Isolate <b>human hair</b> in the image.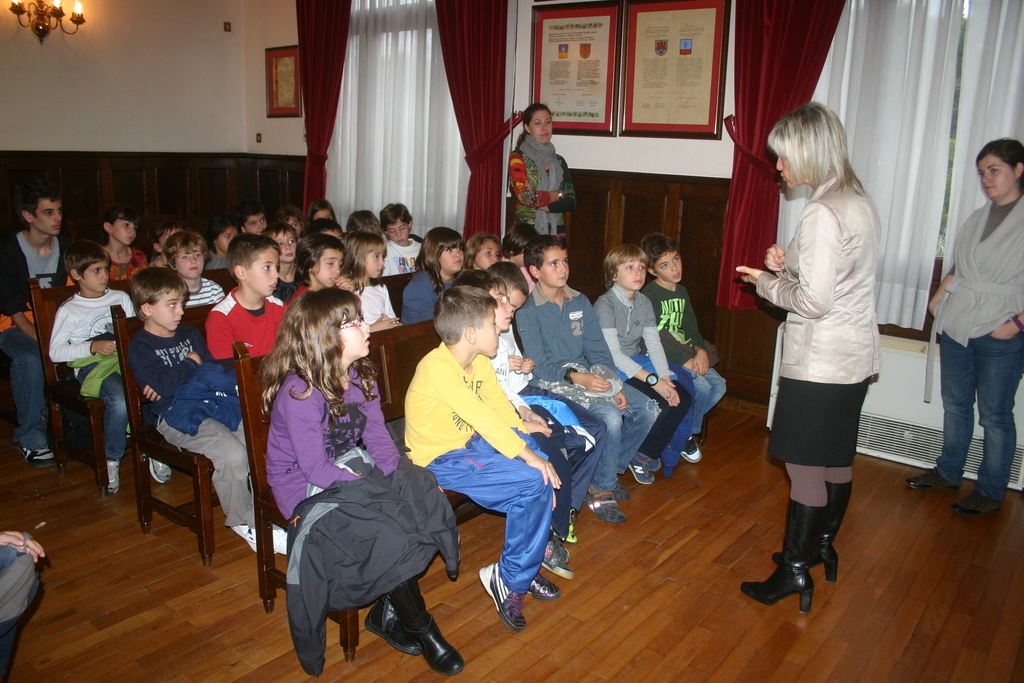
Isolated region: region(519, 233, 566, 281).
